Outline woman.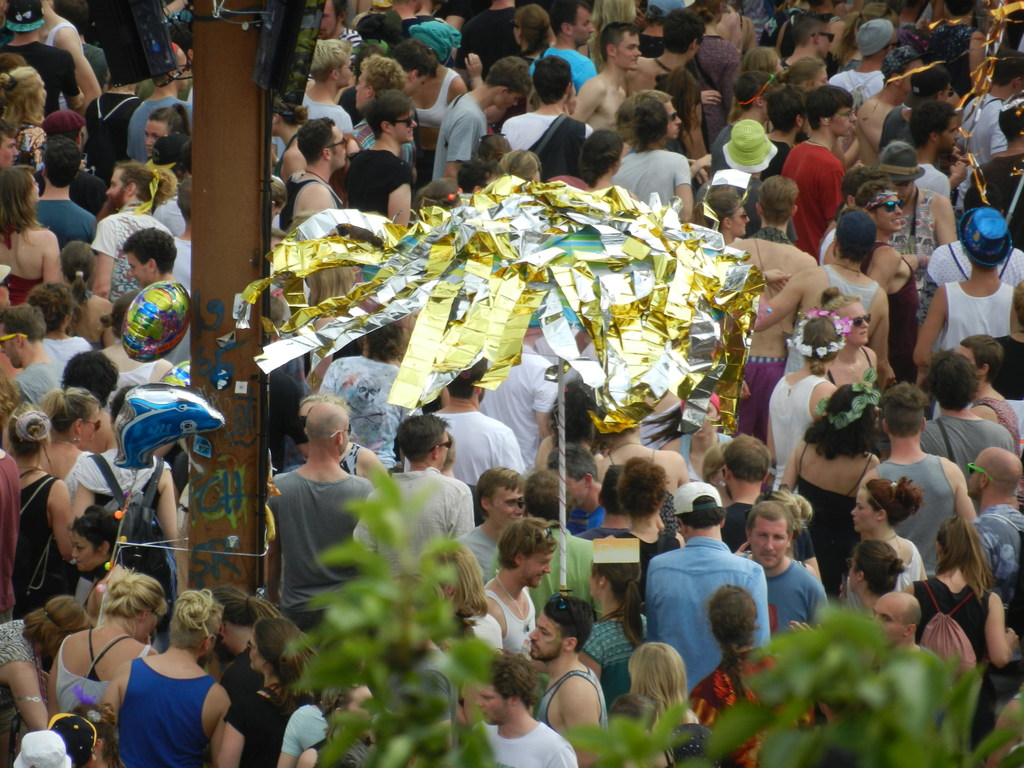
Outline: <bbox>774, 381, 893, 598</bbox>.
